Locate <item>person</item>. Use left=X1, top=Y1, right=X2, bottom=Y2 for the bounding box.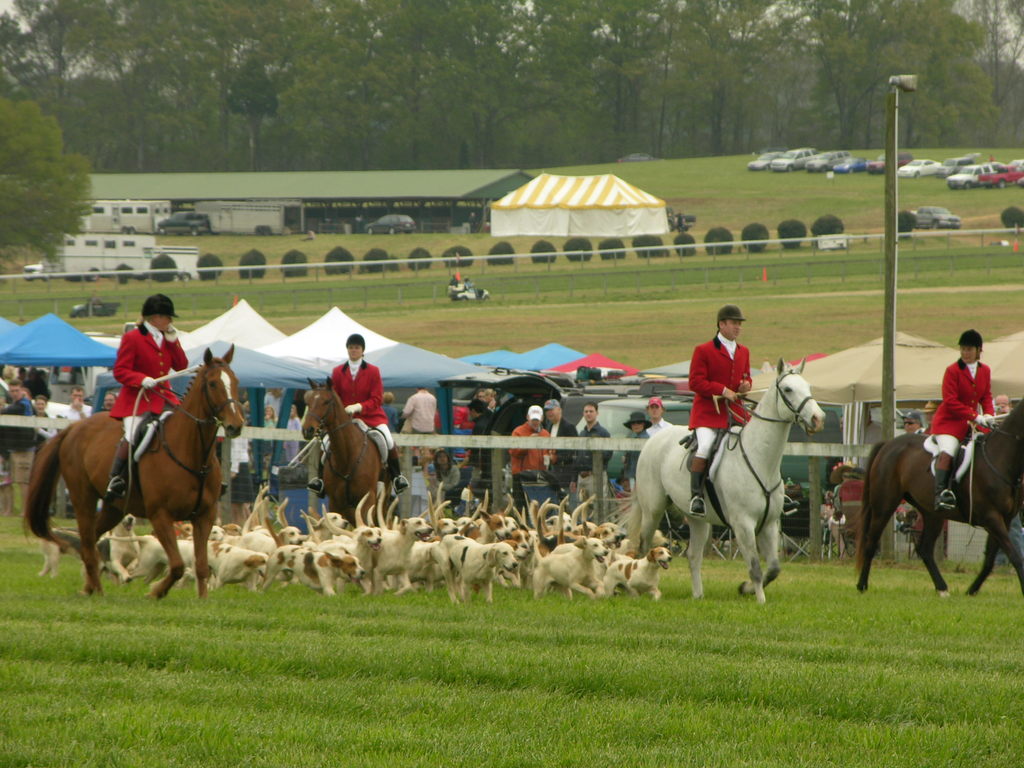
left=31, top=393, right=55, bottom=447.
